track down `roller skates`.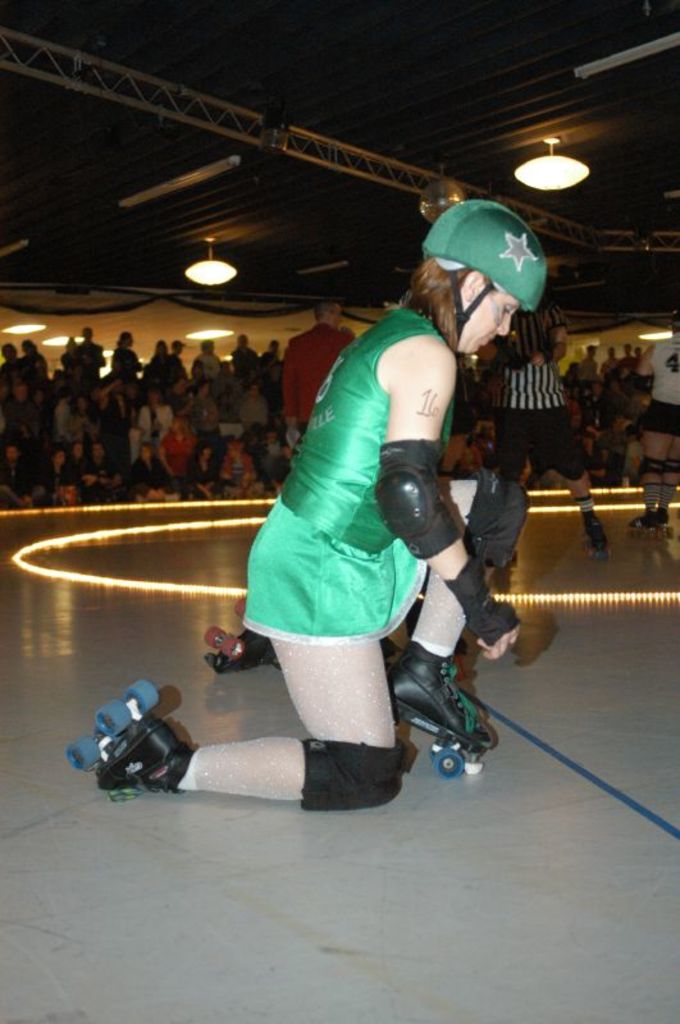
Tracked to (654,511,671,539).
